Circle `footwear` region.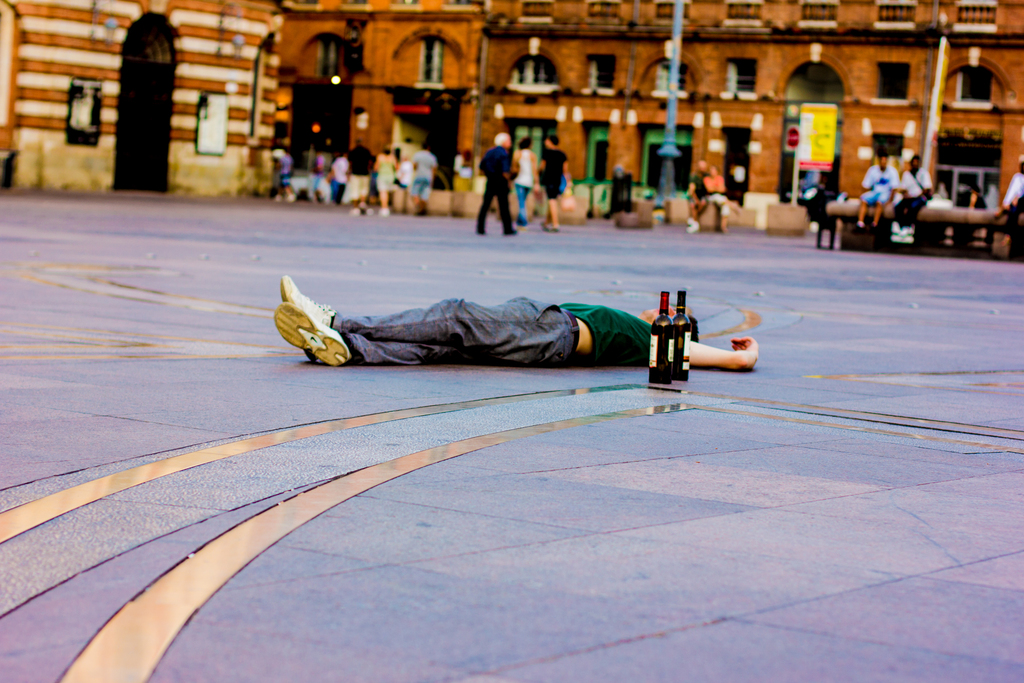
Region: box(538, 224, 558, 232).
